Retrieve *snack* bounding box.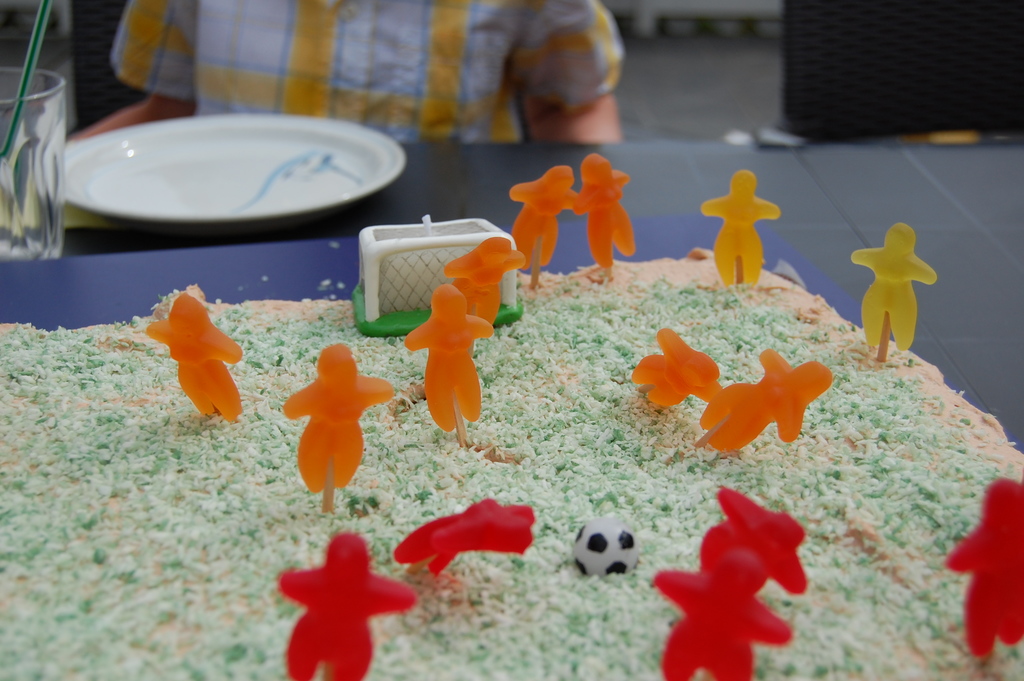
Bounding box: (x1=286, y1=343, x2=397, y2=493).
